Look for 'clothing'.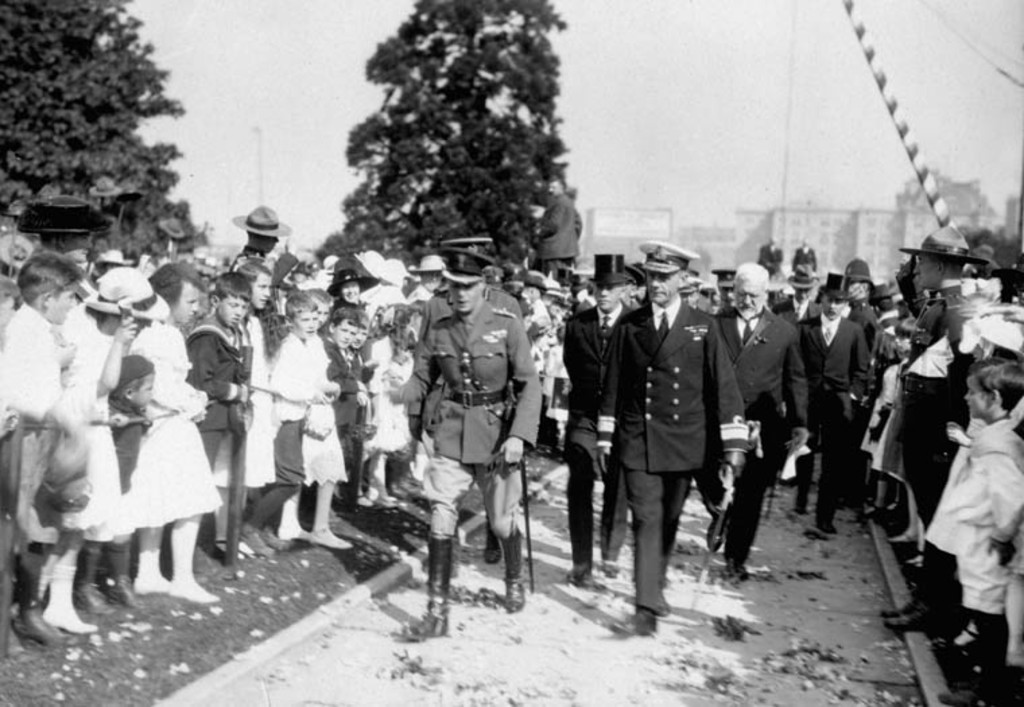
Found: <region>38, 299, 131, 574</region>.
